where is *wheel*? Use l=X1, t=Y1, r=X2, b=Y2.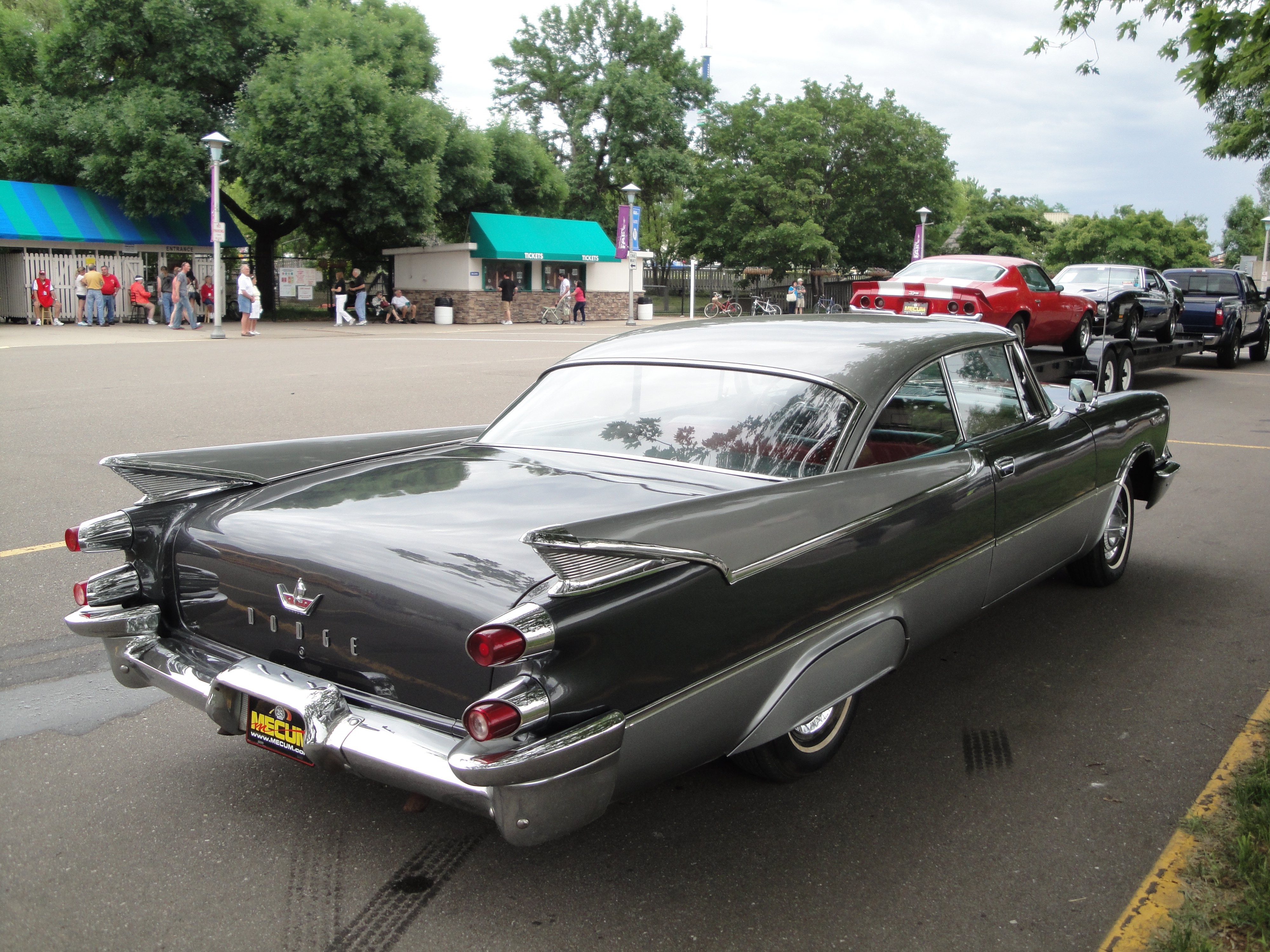
l=318, t=101, r=326, b=111.
